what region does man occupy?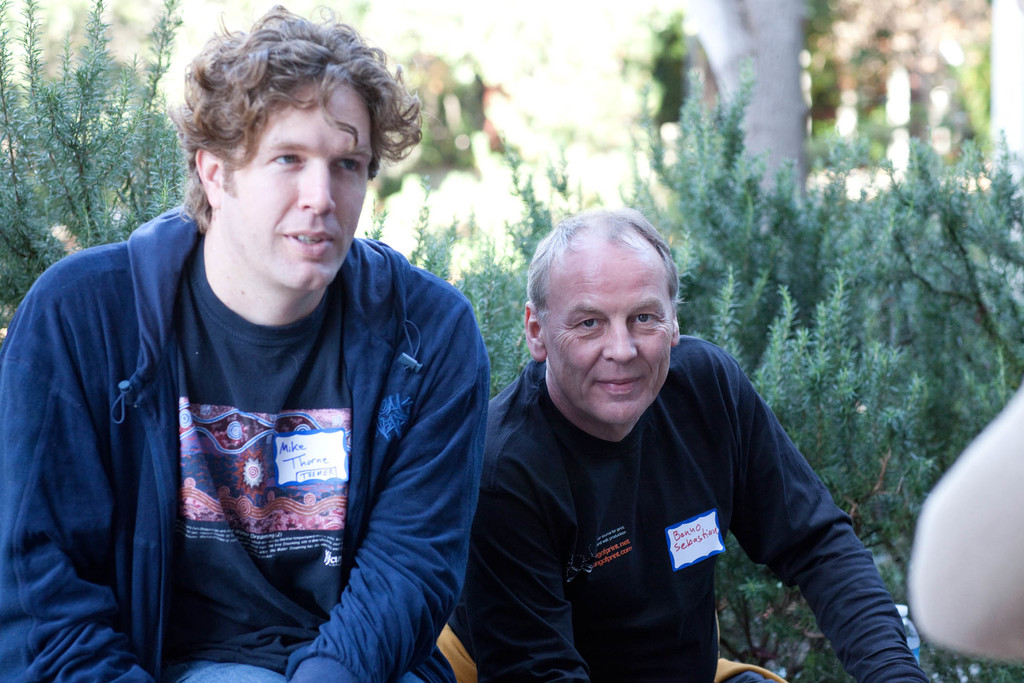
detection(3, 1, 493, 682).
